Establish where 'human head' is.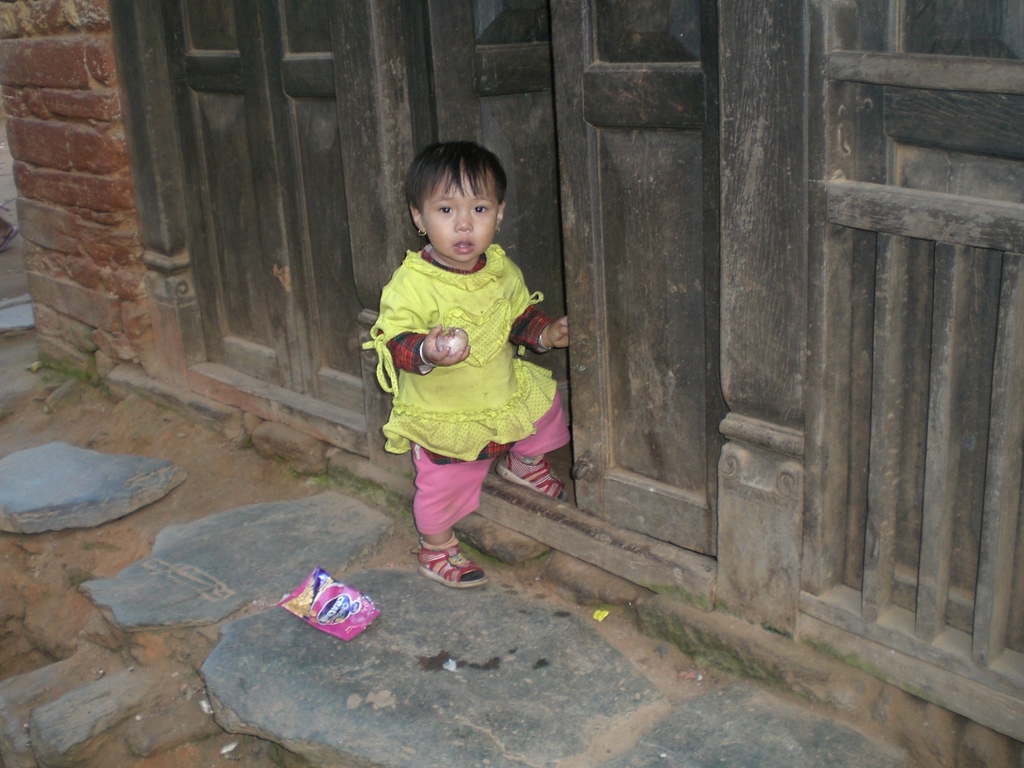
Established at detection(402, 140, 507, 263).
